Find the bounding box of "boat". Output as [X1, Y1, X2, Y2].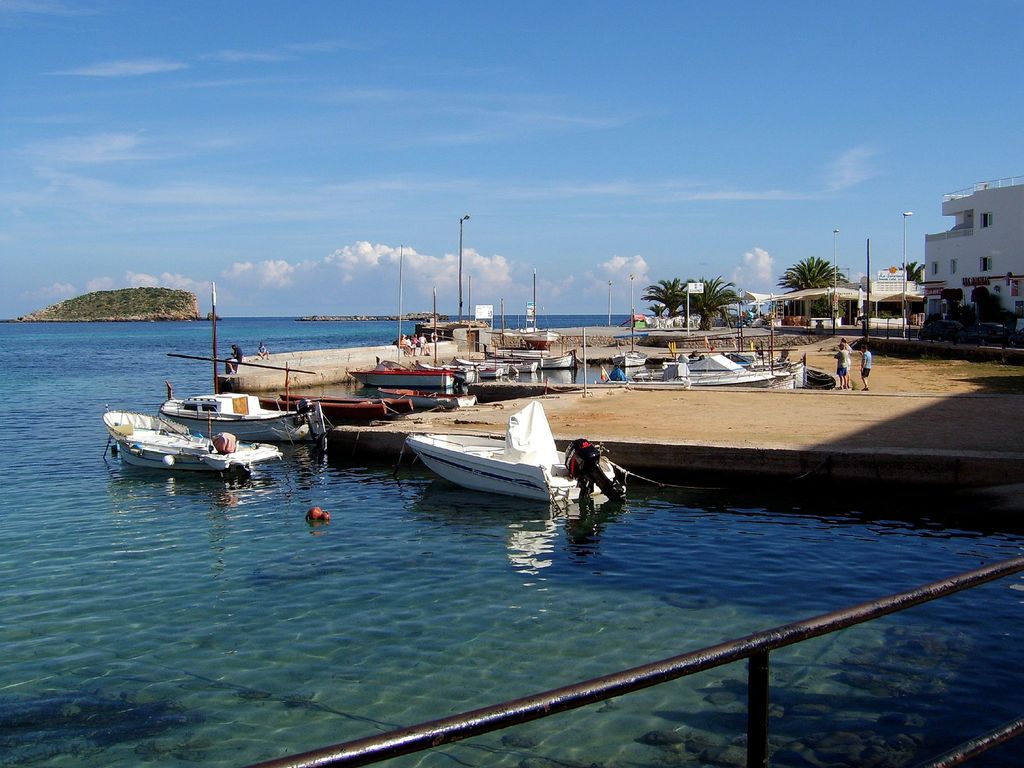
[159, 282, 336, 445].
